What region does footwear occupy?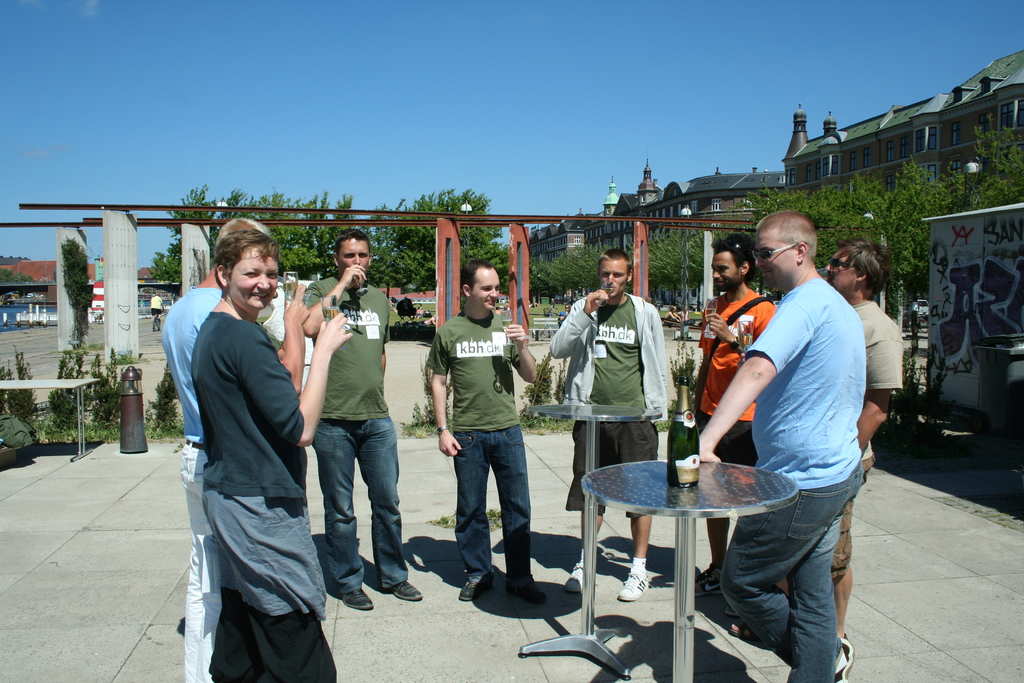
[left=566, top=552, right=596, bottom=593].
